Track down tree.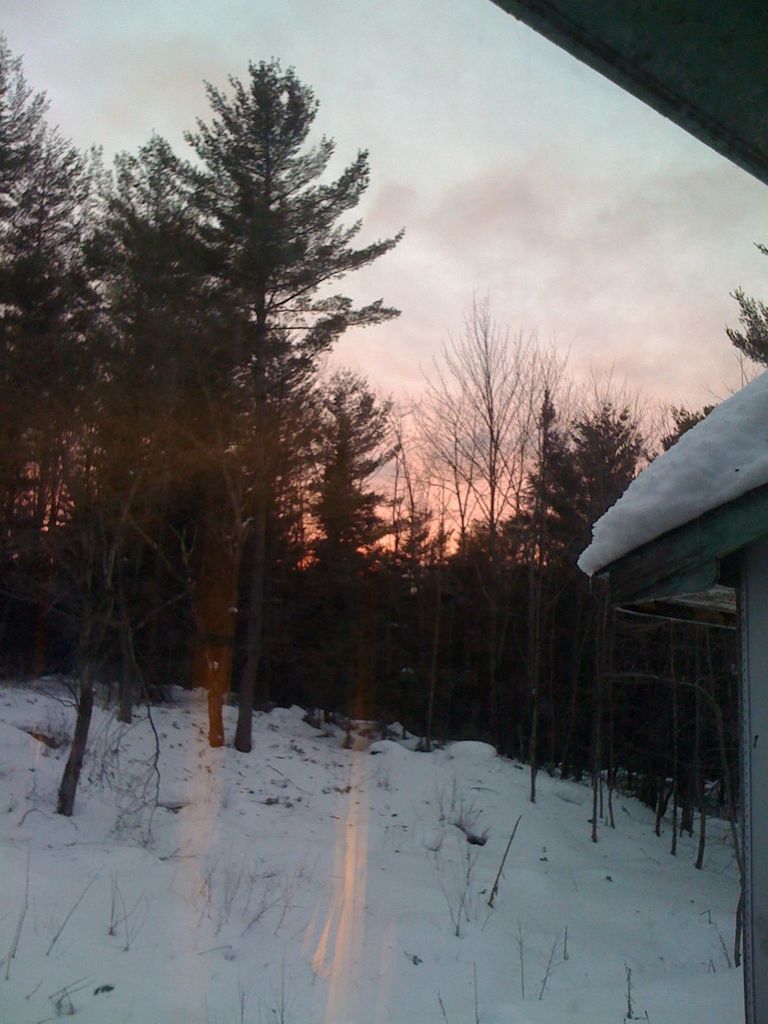
Tracked to select_region(0, 34, 126, 700).
